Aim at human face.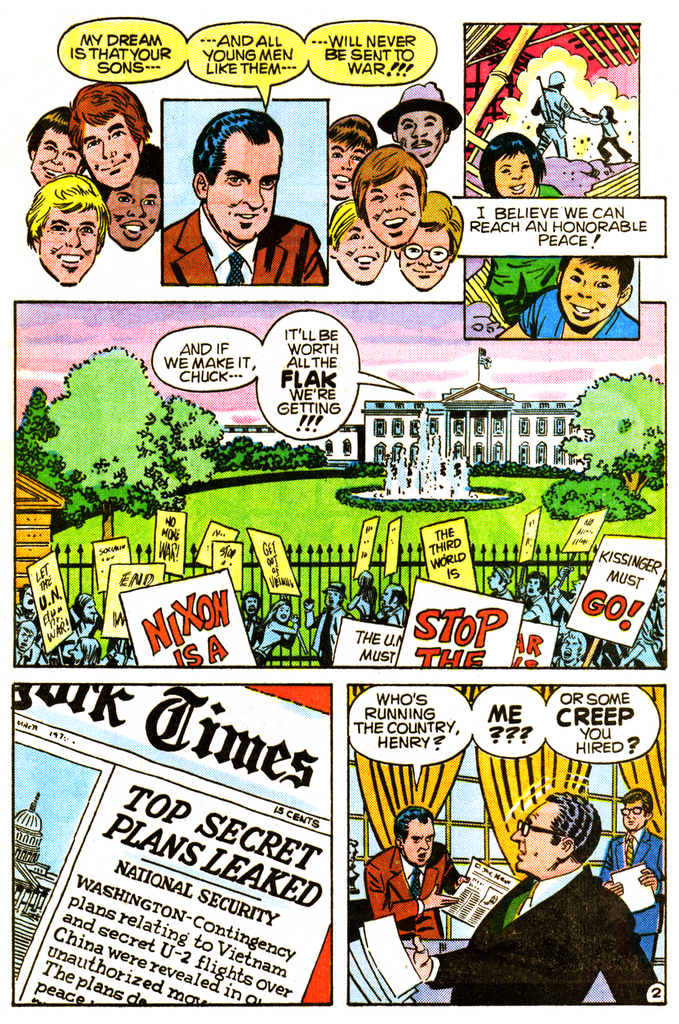
Aimed at 106/176/160/255.
